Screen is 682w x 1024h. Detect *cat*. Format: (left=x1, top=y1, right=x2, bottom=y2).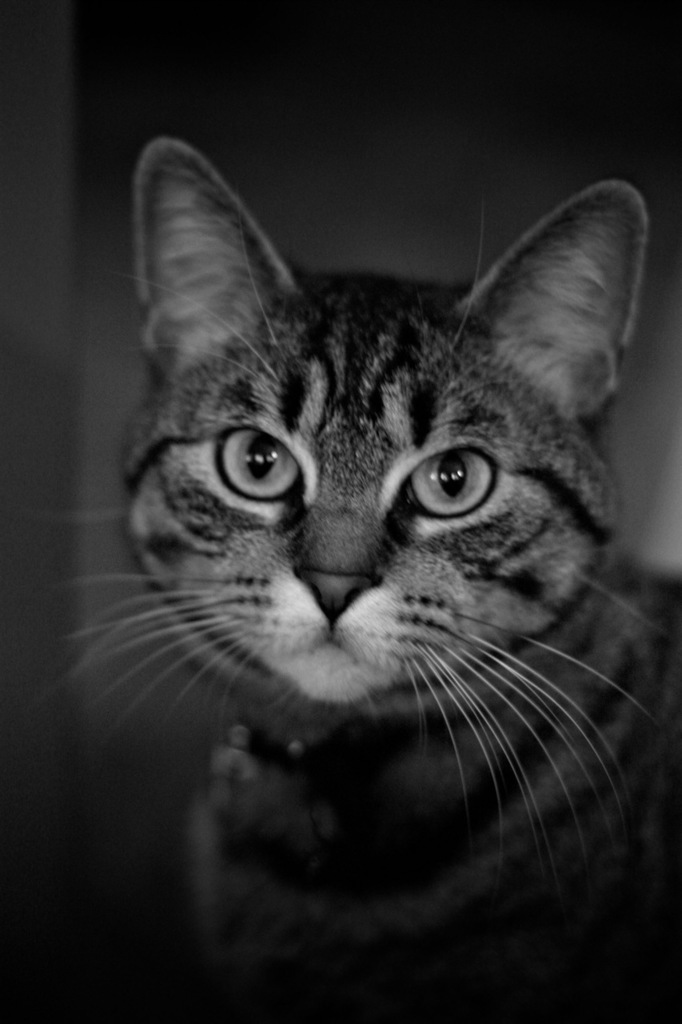
(left=29, top=133, right=681, bottom=1023).
